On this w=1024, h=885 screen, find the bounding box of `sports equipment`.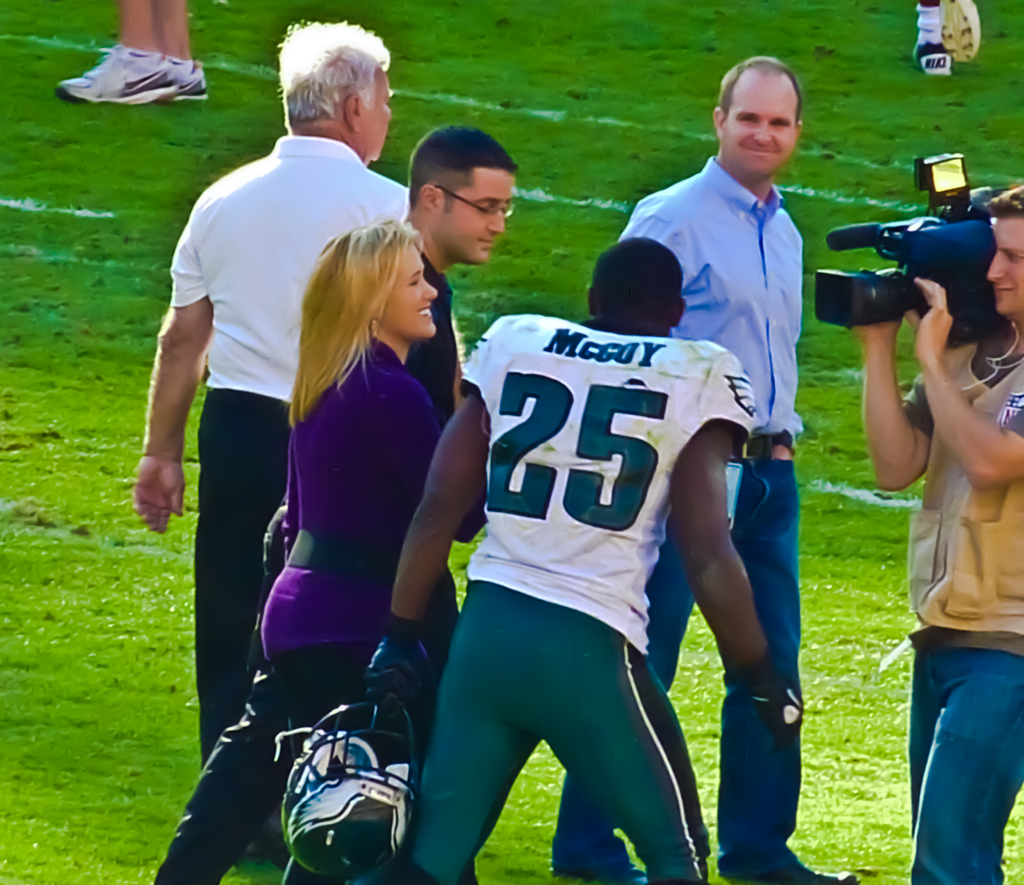
Bounding box: x1=364 y1=612 x2=442 y2=719.
